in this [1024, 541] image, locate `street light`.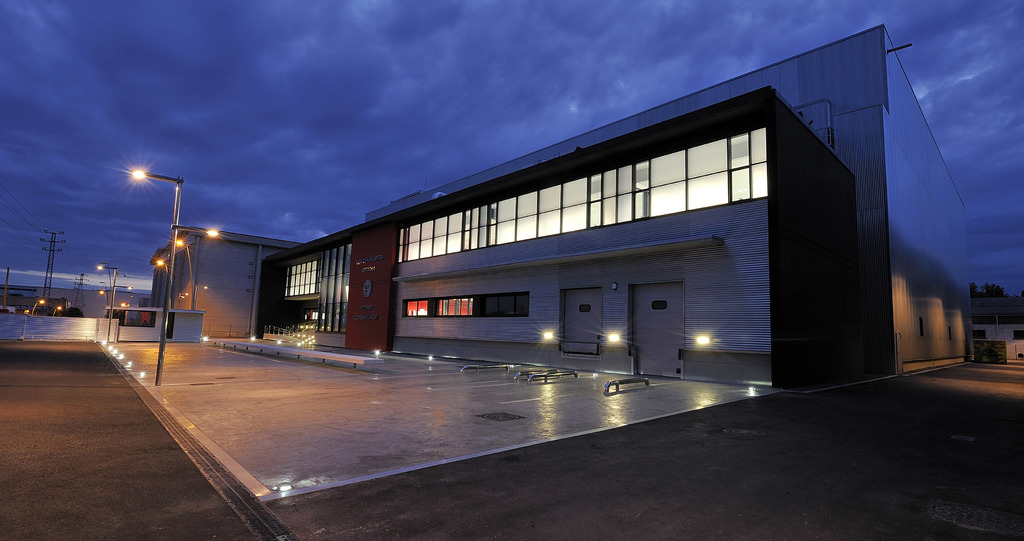
Bounding box: x1=96 y1=265 x2=116 y2=314.
